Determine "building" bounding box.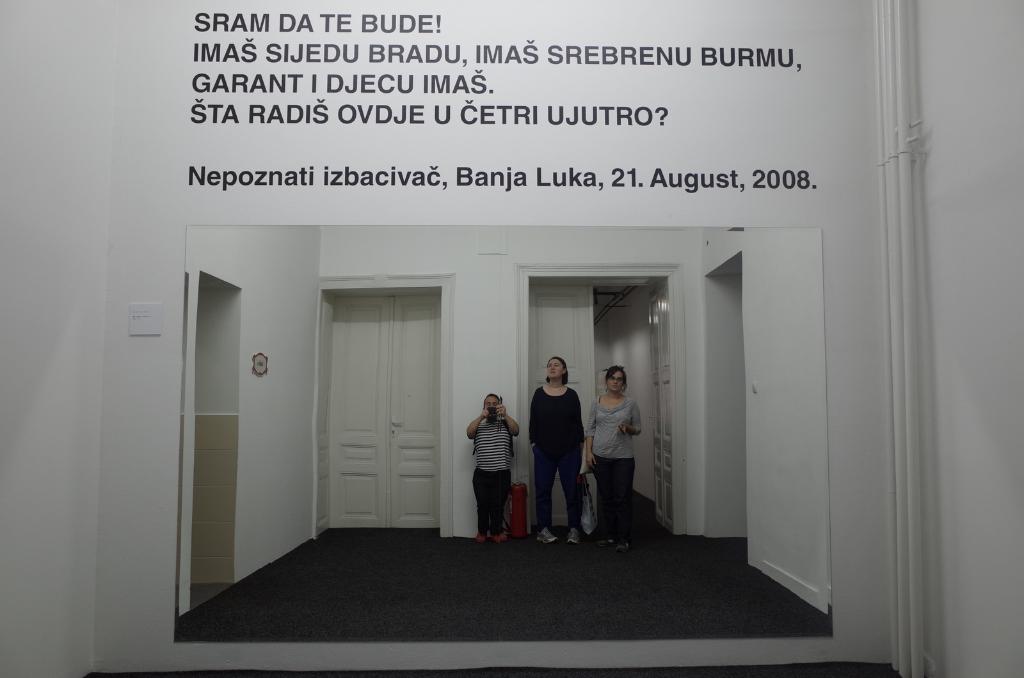
Determined: 0, 0, 1023, 677.
